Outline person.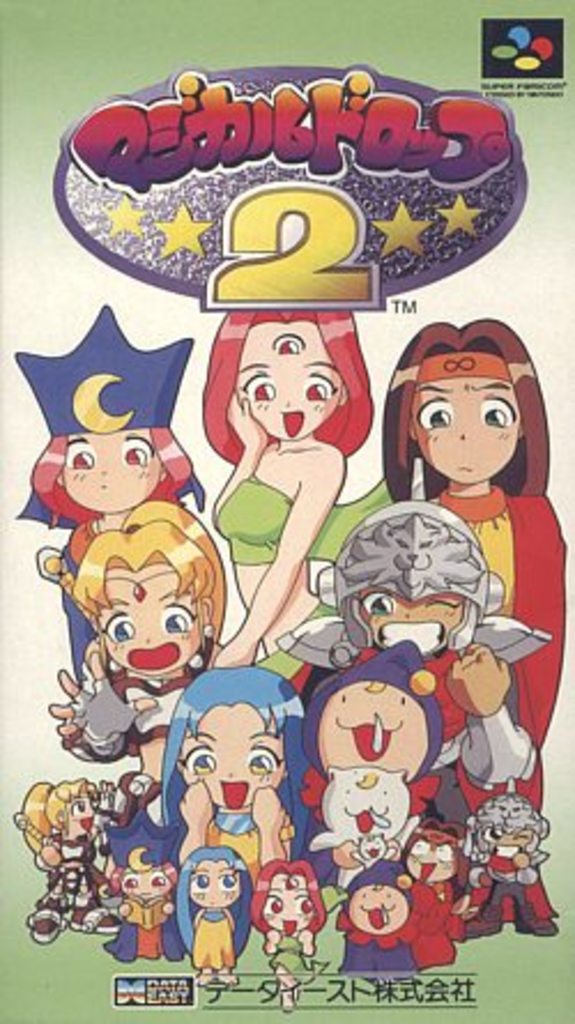
Outline: select_region(400, 817, 474, 964).
